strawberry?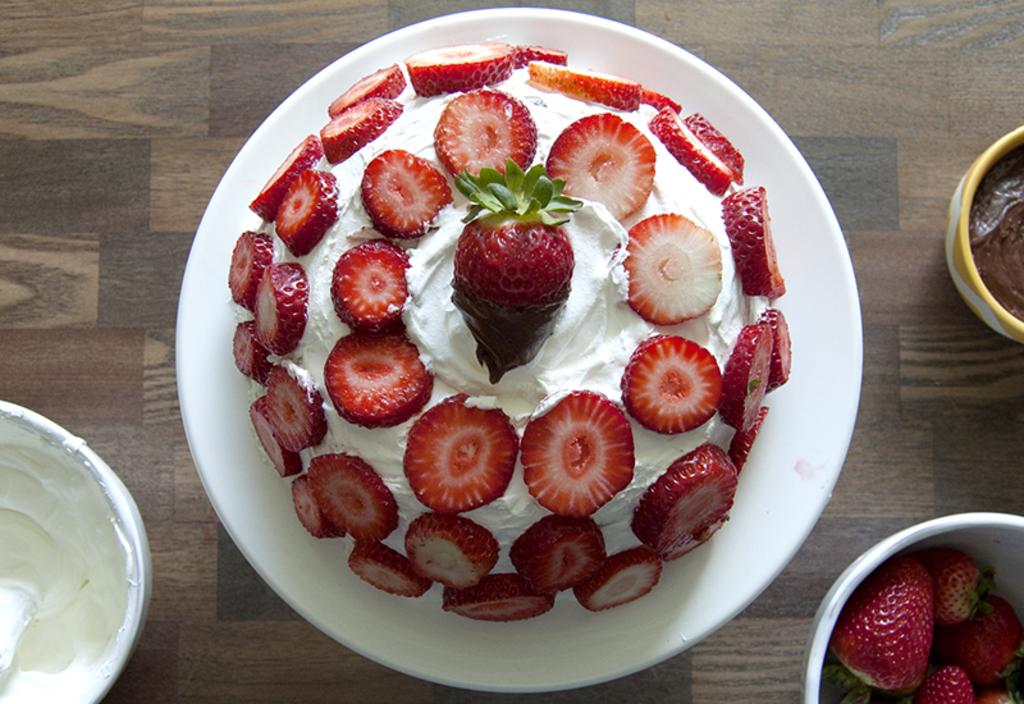
<box>644,106,735,197</box>
